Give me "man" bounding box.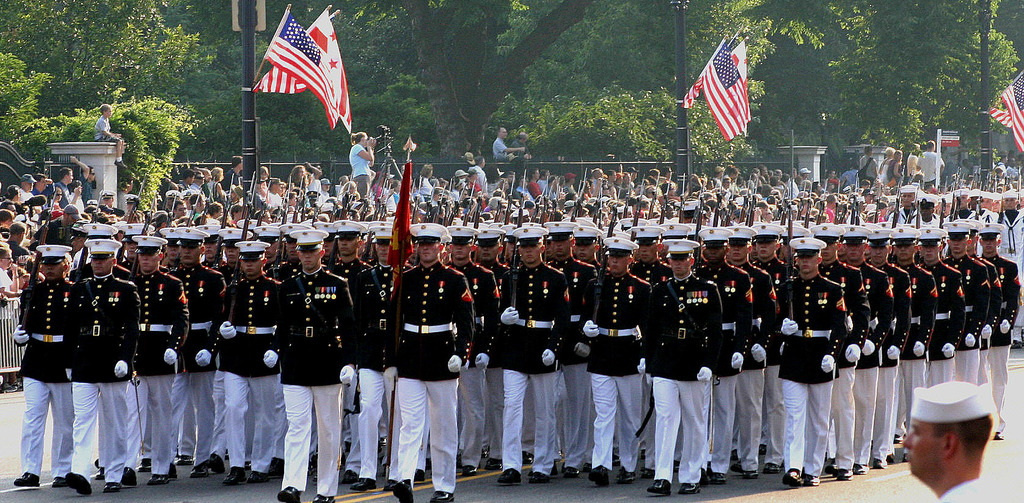
564, 173, 579, 197.
